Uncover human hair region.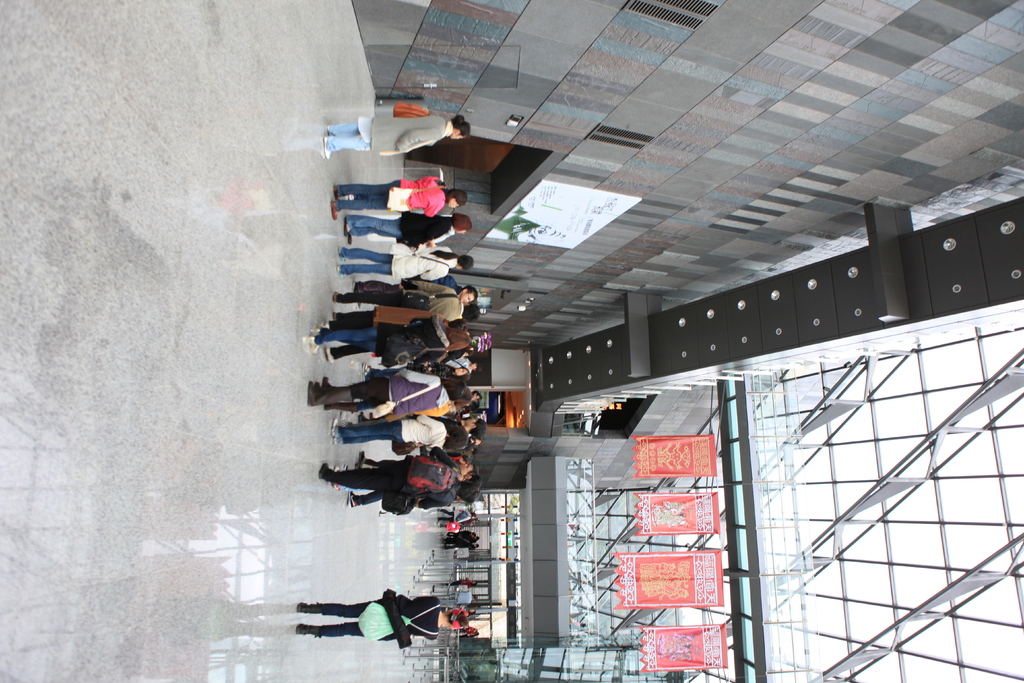
Uncovered: BBox(445, 329, 470, 352).
